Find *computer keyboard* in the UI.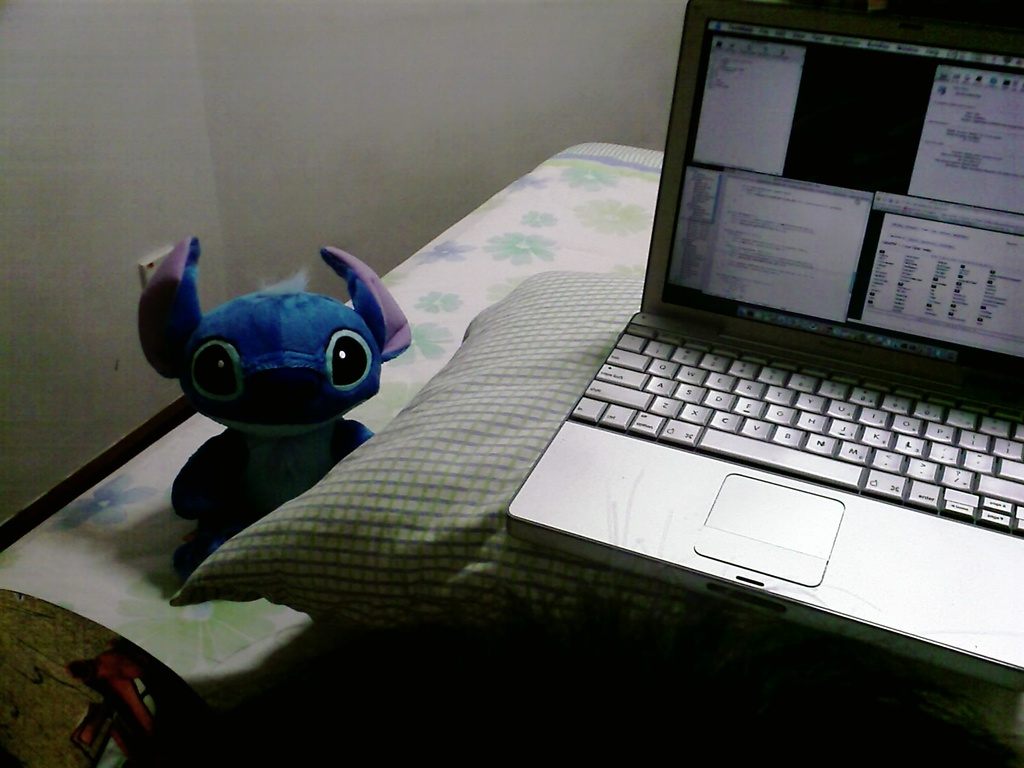
UI element at bbox=(568, 324, 1023, 536).
